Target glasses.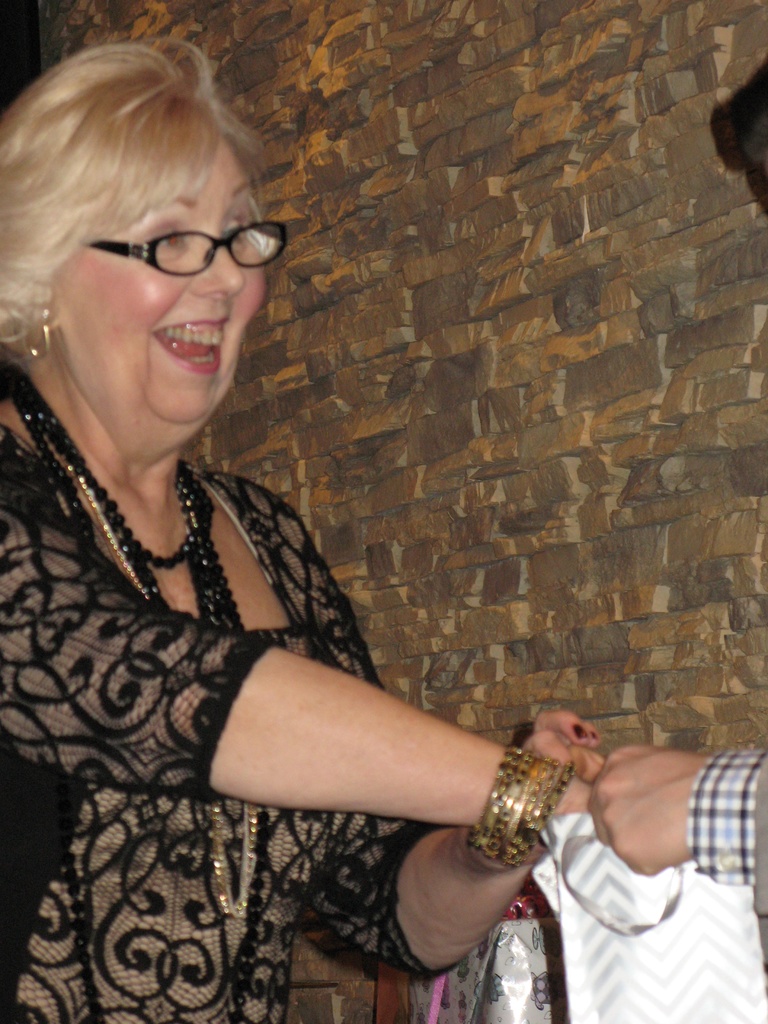
Target region: 44:198:285:275.
